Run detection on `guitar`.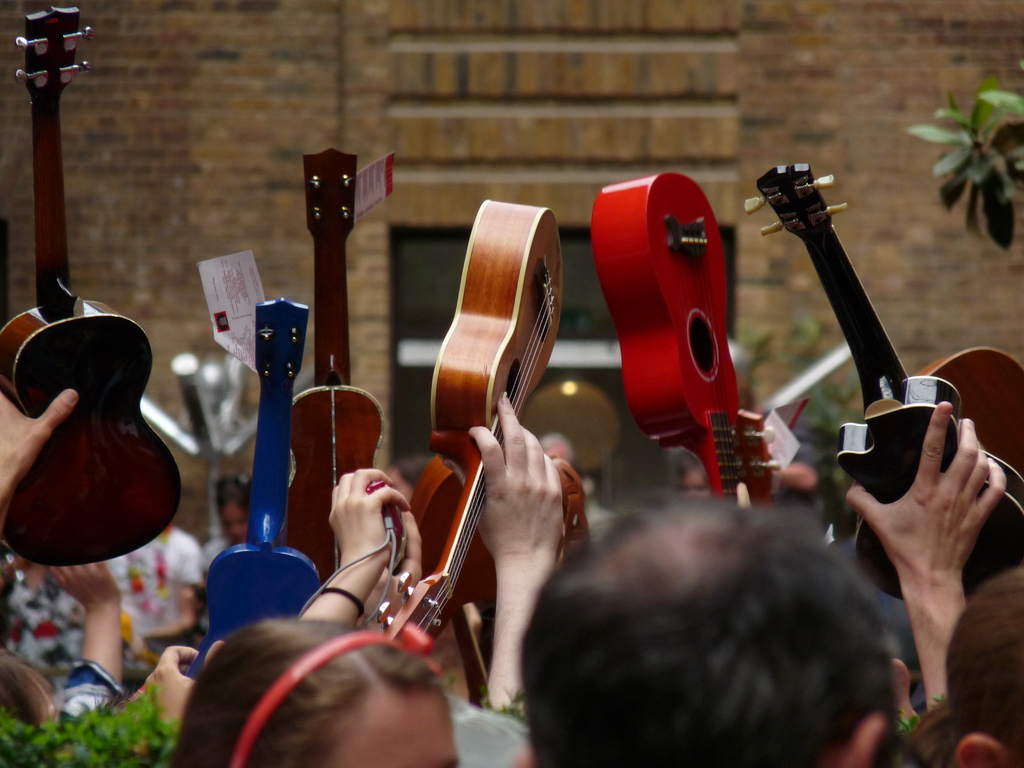
Result: (left=369, top=200, right=566, bottom=666).
